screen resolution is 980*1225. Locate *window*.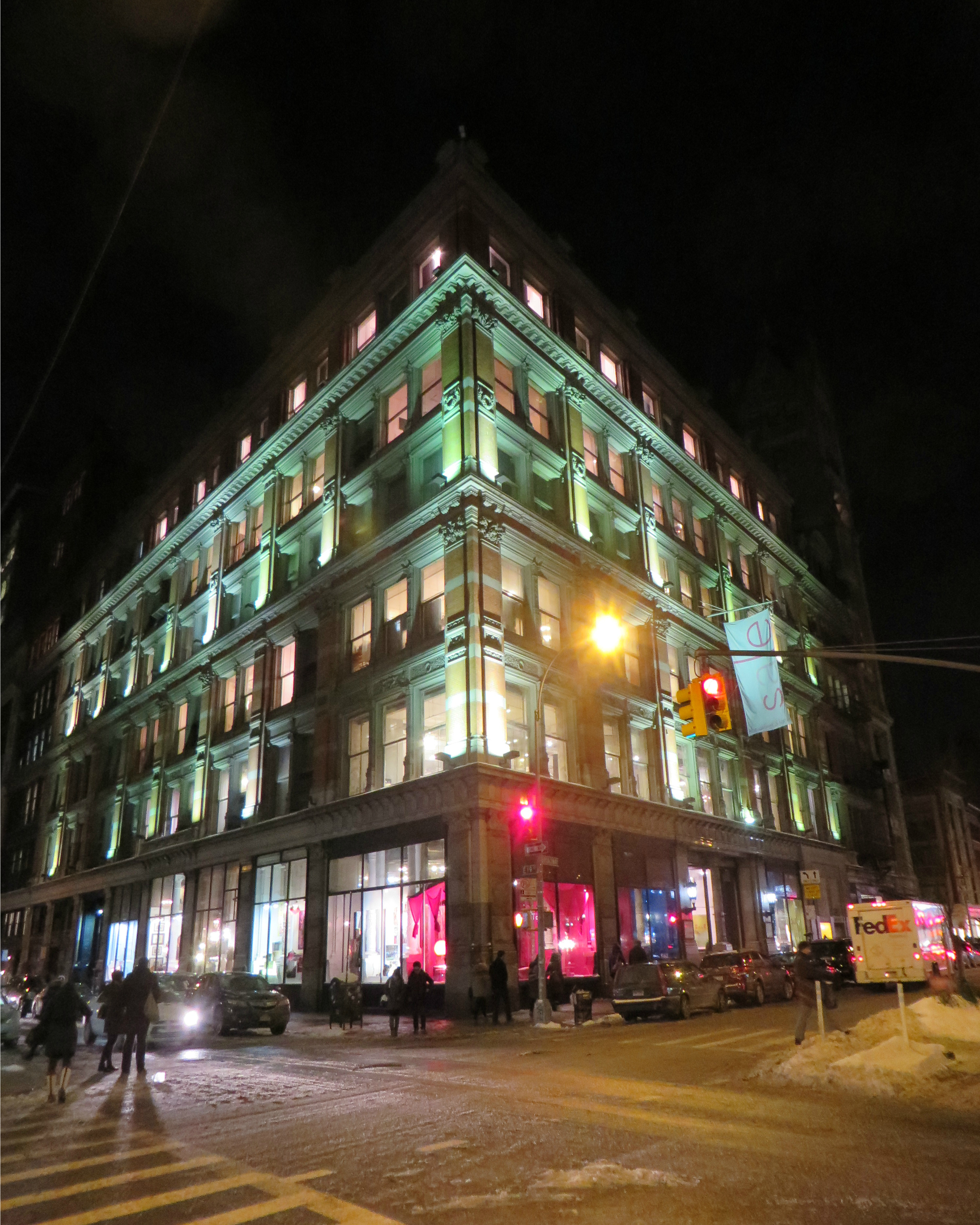
<bbox>34, 301, 44, 321</bbox>.
